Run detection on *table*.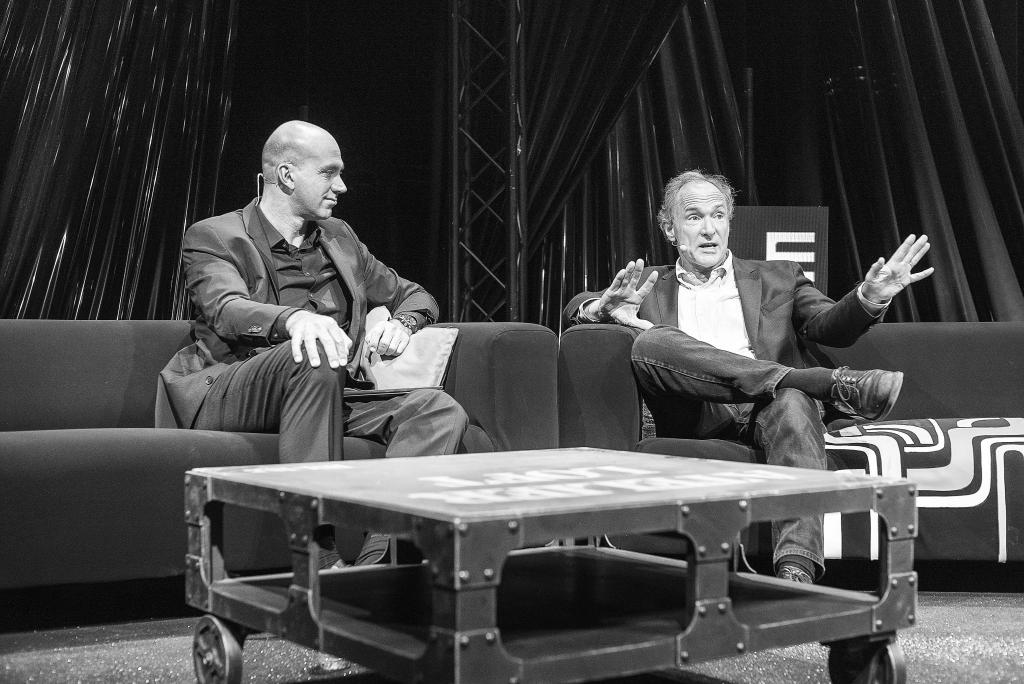
Result: <box>129,446,973,653</box>.
